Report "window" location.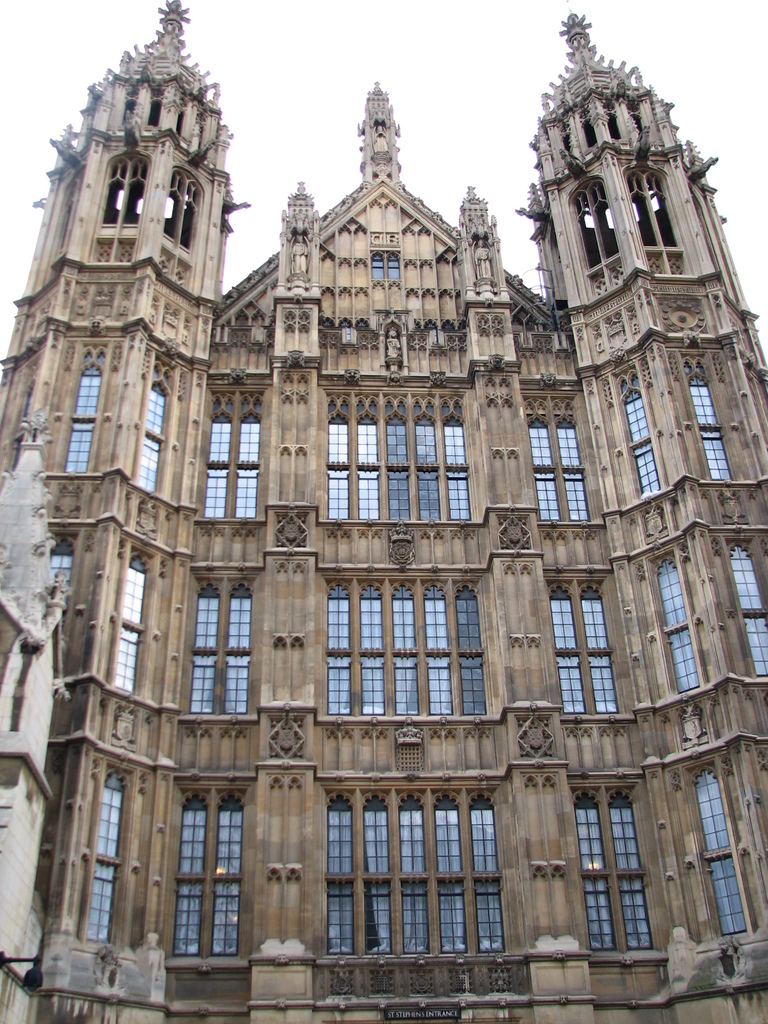
Report: [left=329, top=415, right=353, bottom=515].
